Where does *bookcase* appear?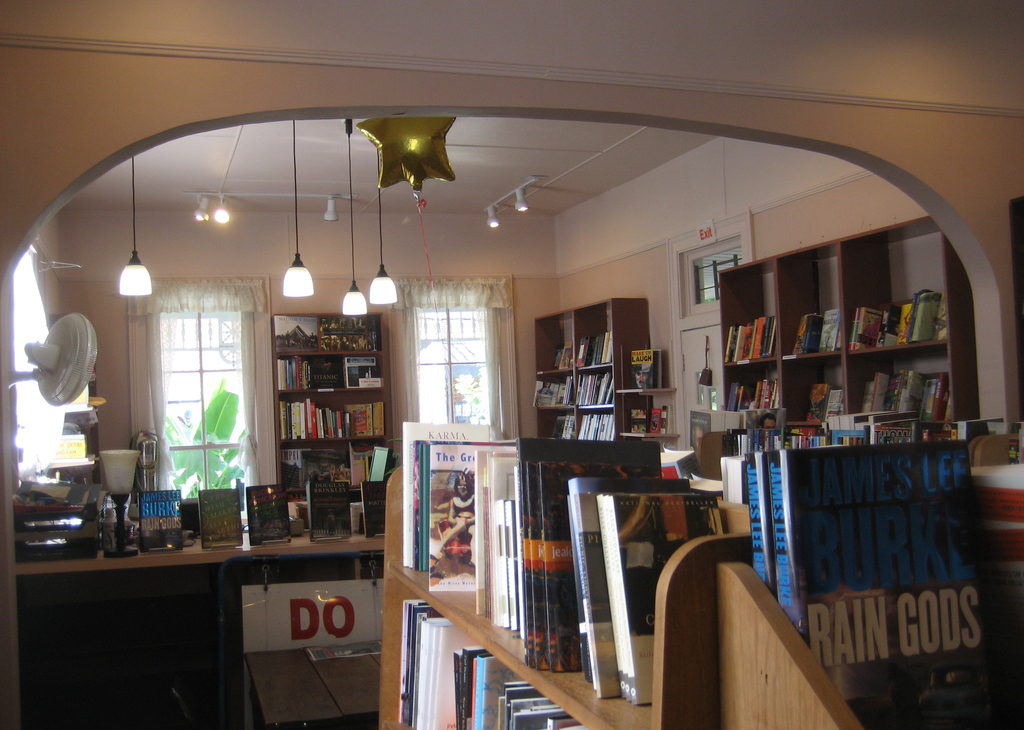
Appears at 535, 298, 649, 443.
